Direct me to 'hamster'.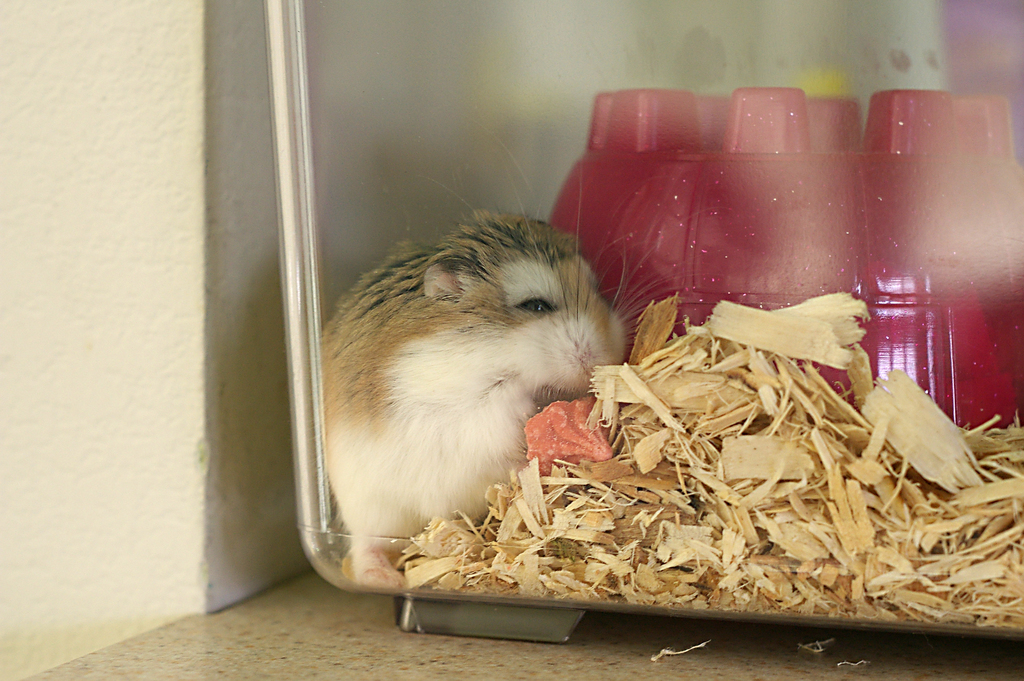
Direction: {"left": 319, "top": 156, "right": 679, "bottom": 589}.
